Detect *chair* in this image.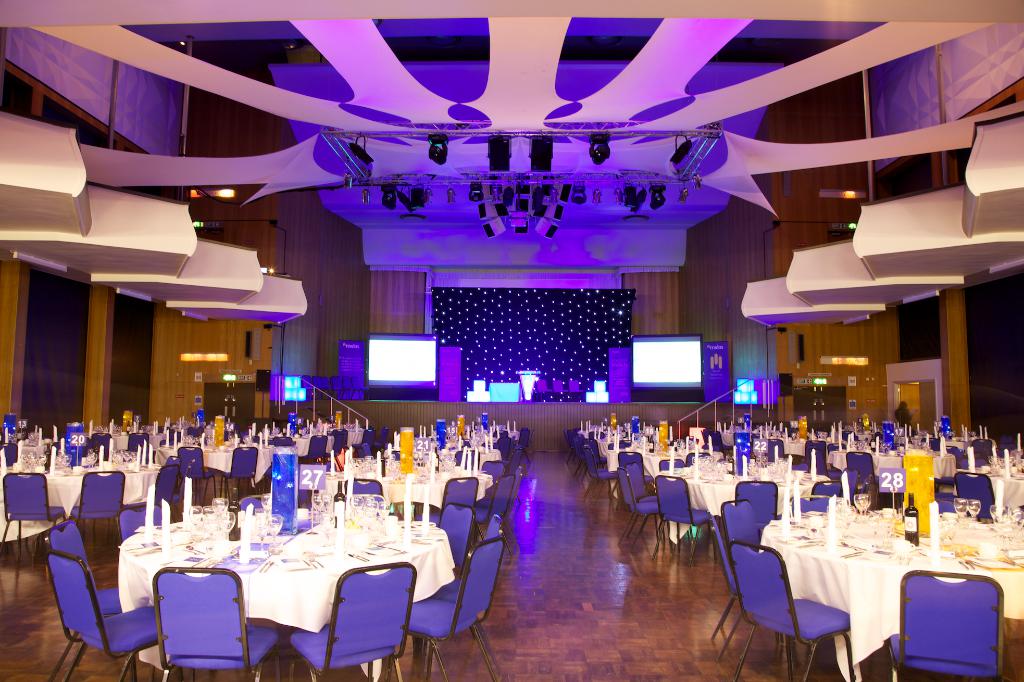
Detection: x1=354, y1=429, x2=372, y2=448.
